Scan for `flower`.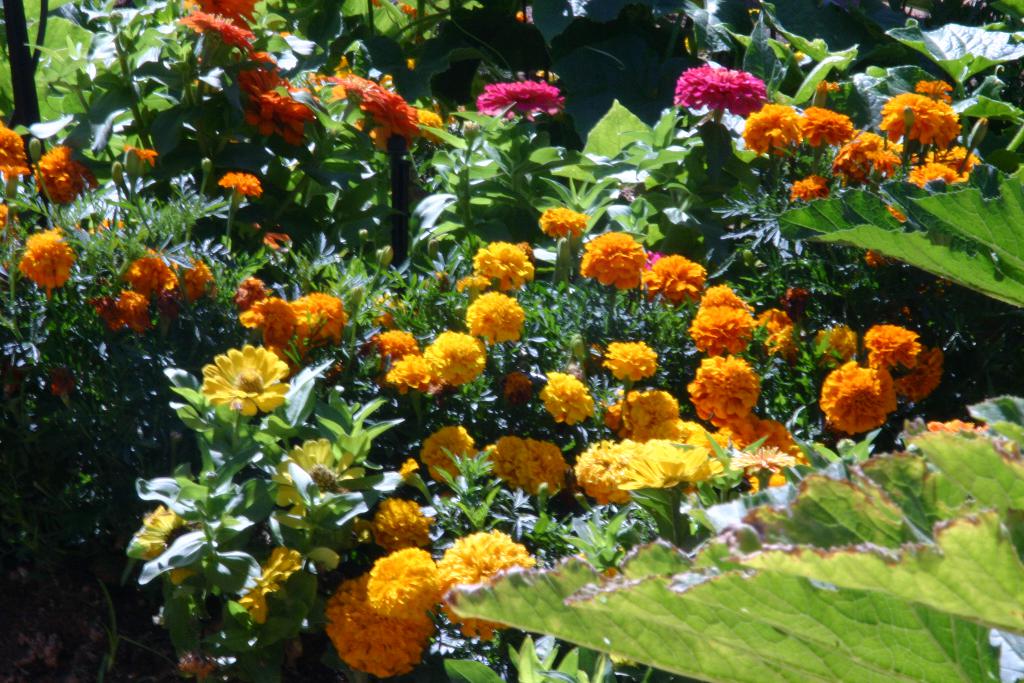
Scan result: [0, 123, 38, 177].
